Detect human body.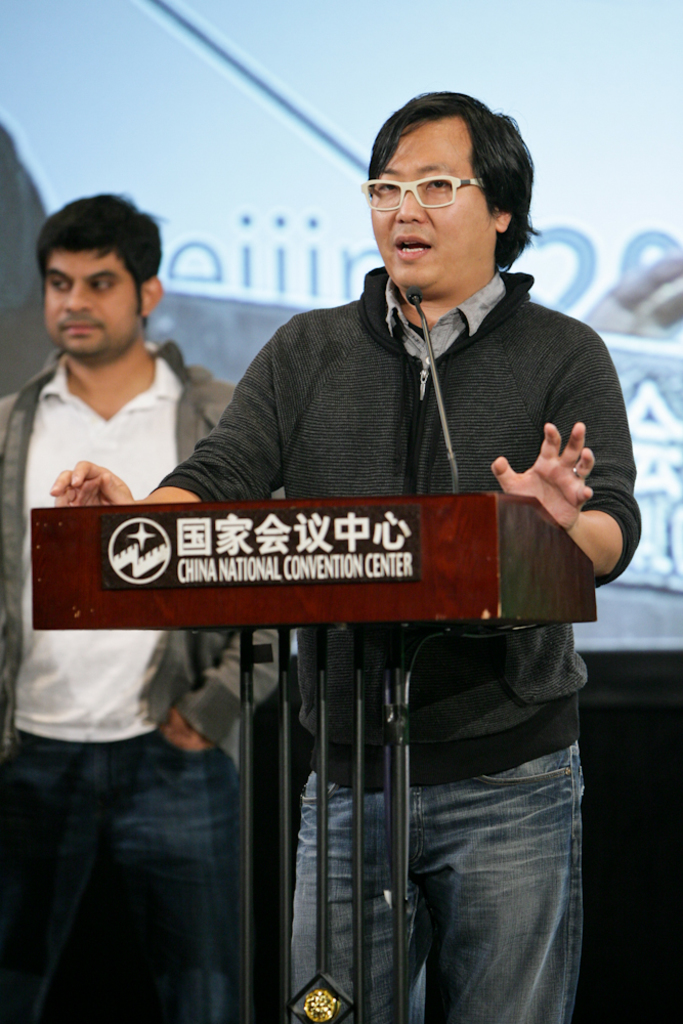
Detected at left=0, top=185, right=263, bottom=1023.
